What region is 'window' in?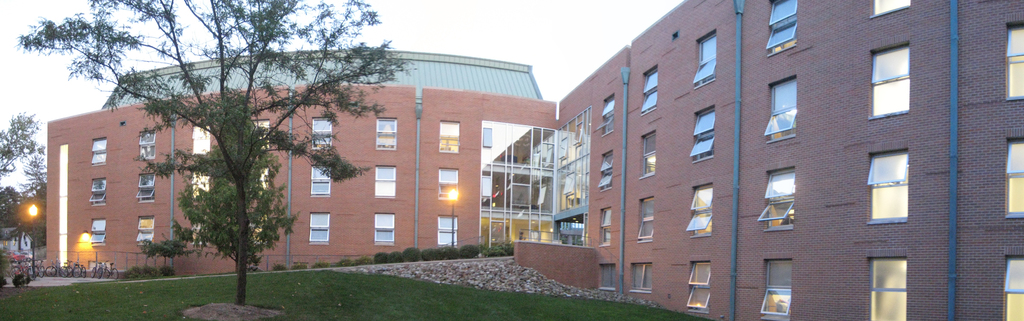
1005/19/1023/100.
